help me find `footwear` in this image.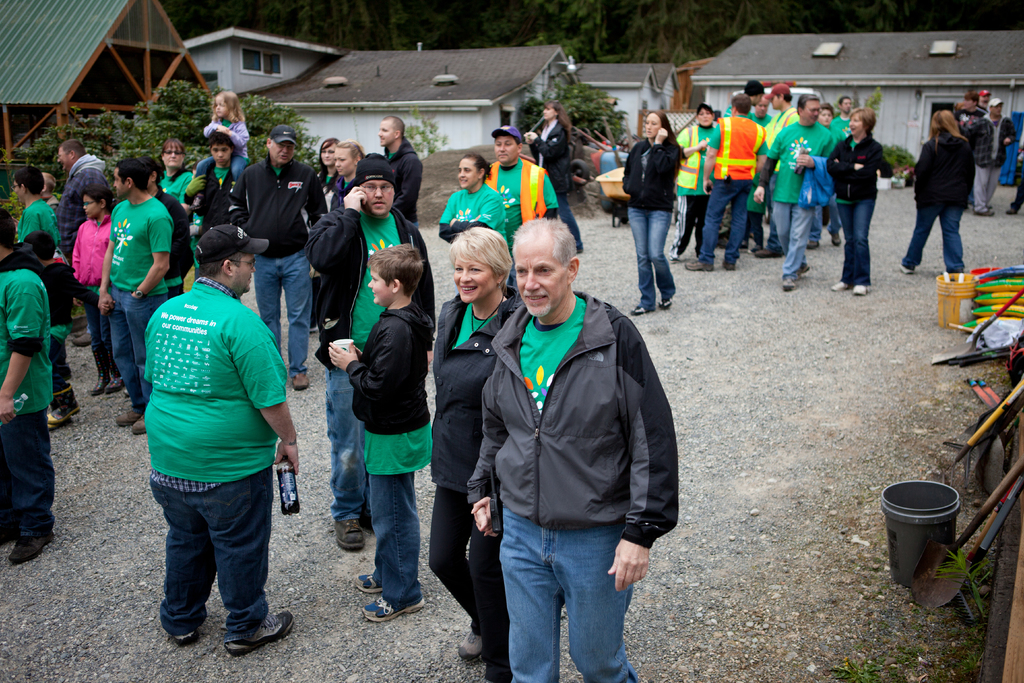
Found it: (x1=751, y1=247, x2=783, y2=258).
